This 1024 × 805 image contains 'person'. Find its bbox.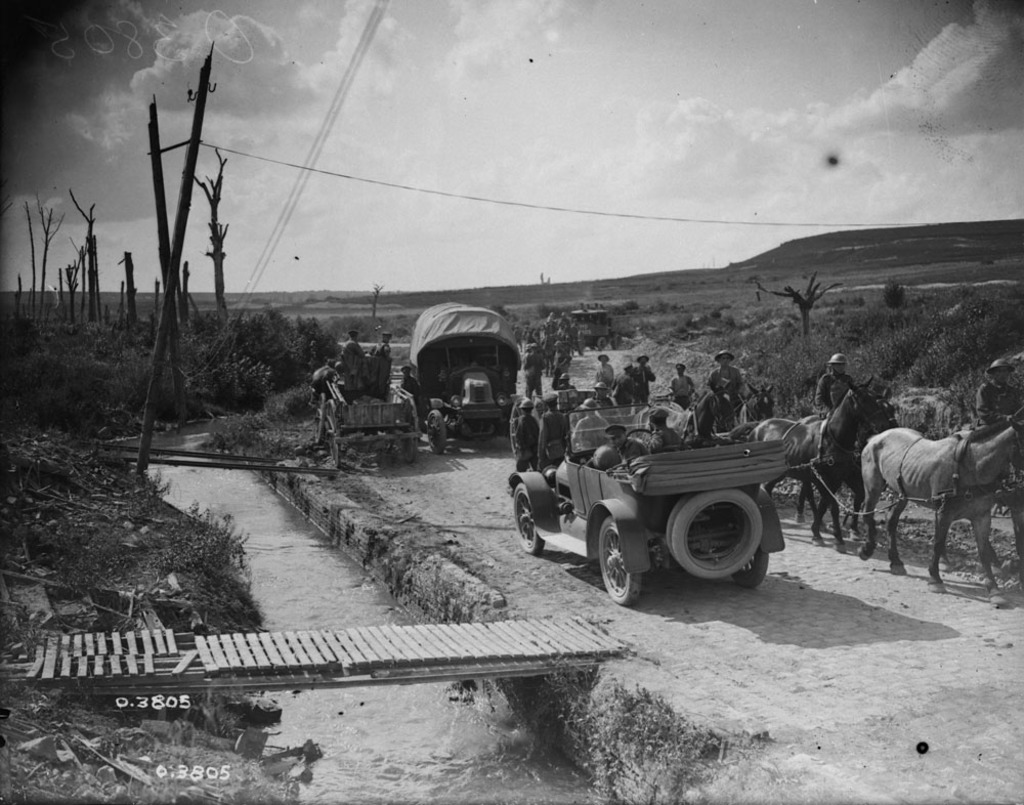
Rect(596, 355, 614, 390).
